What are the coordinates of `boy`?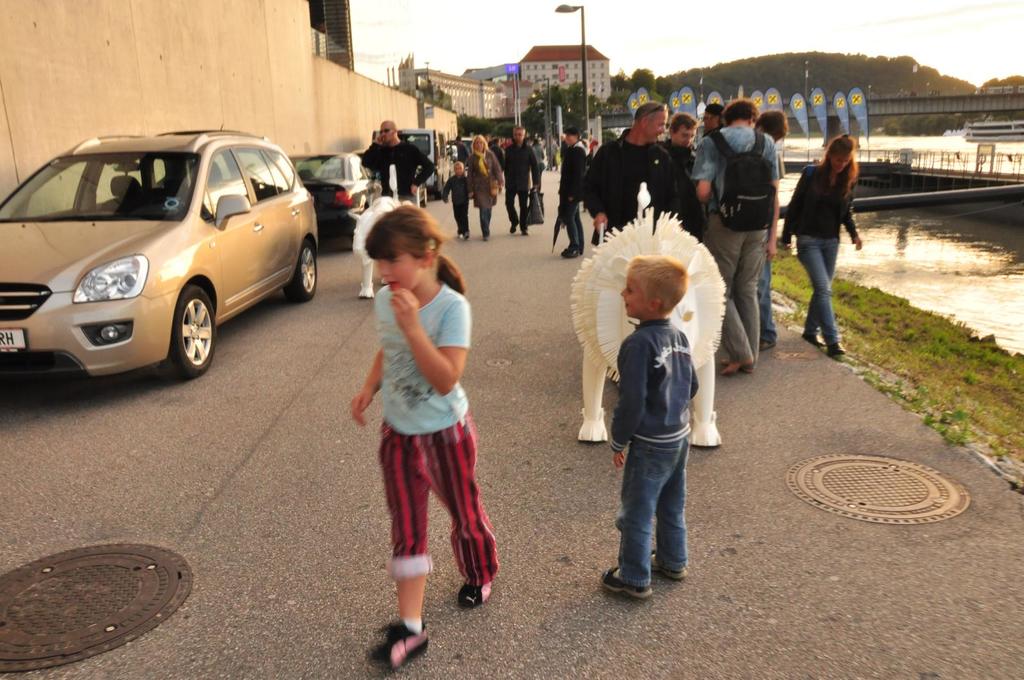
region(442, 159, 472, 239).
